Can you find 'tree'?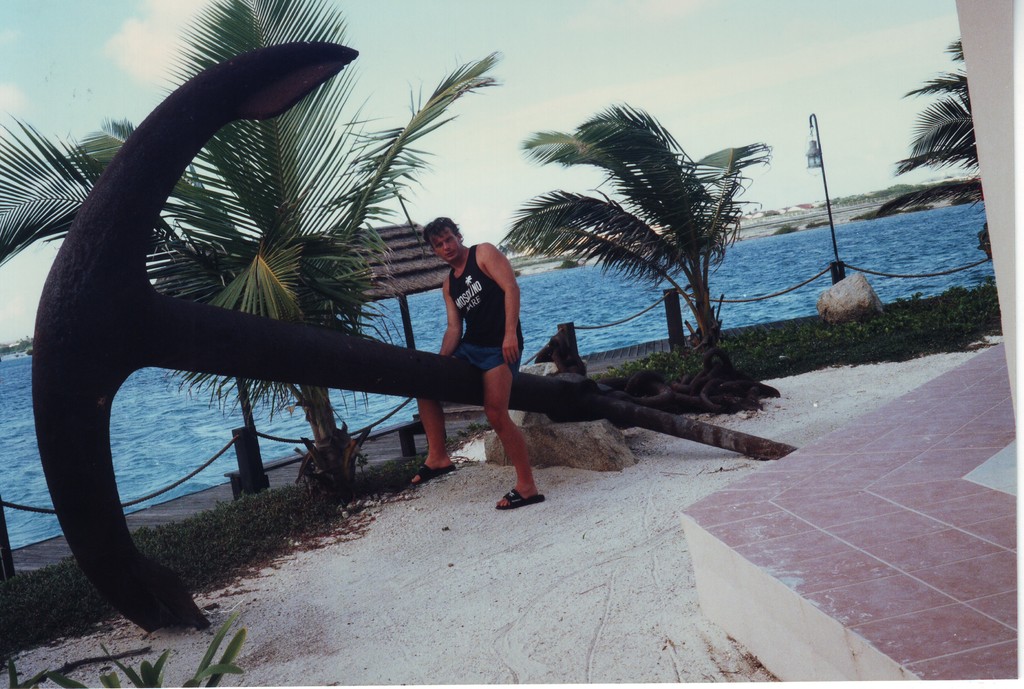
Yes, bounding box: select_region(0, 0, 504, 462).
